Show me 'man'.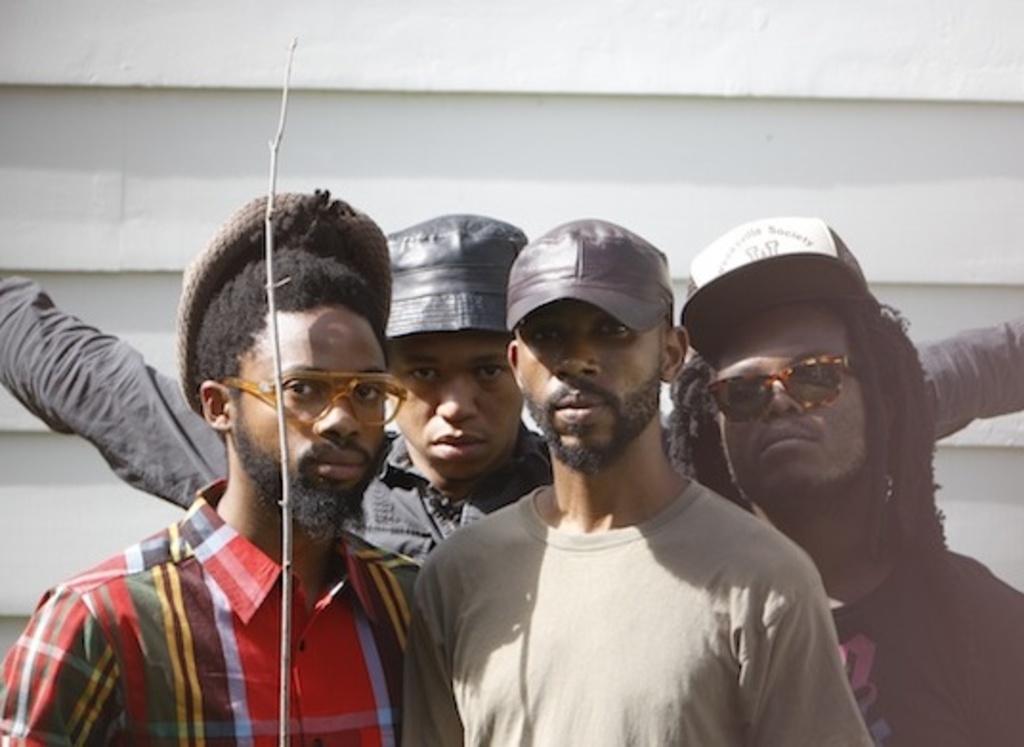
'man' is here: box(0, 178, 464, 745).
